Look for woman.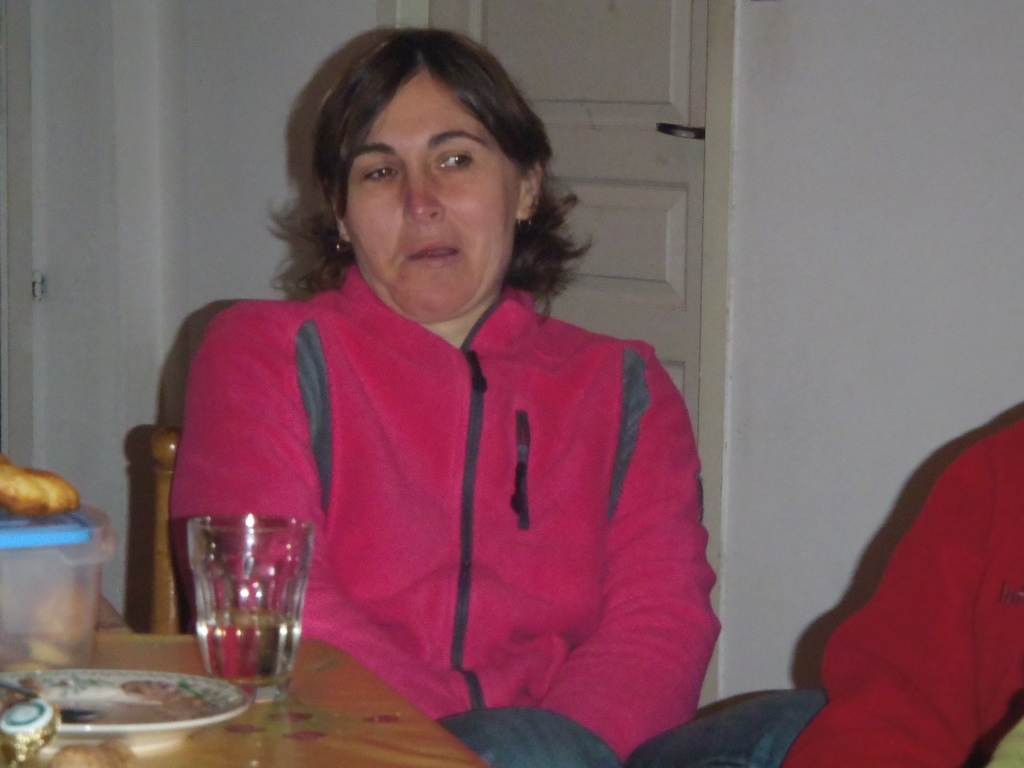
Found: region(154, 63, 737, 746).
